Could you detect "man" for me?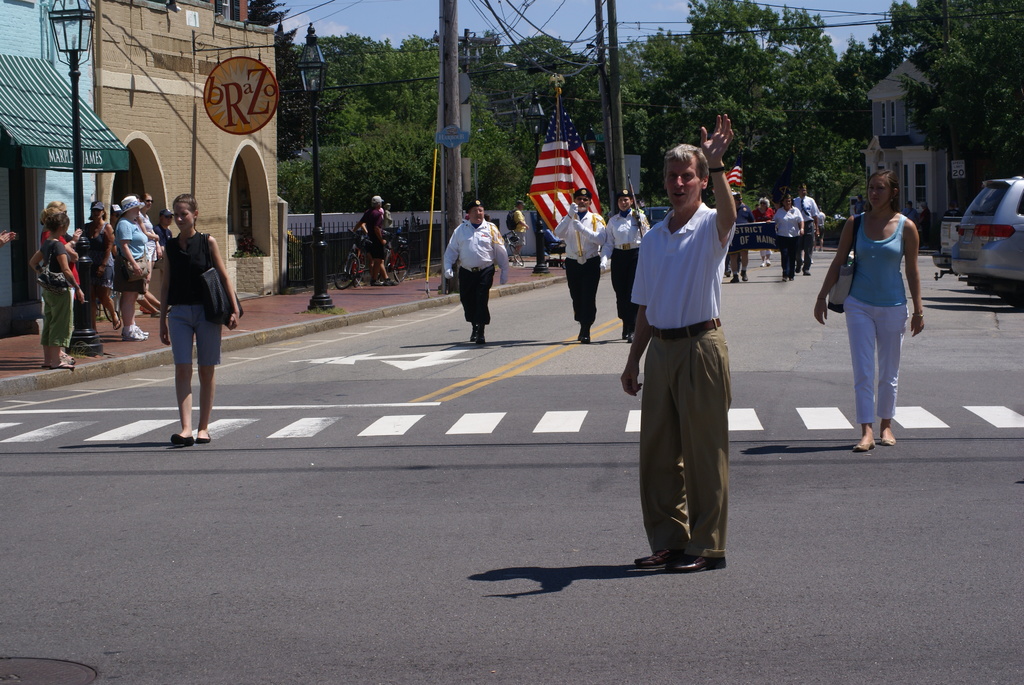
Detection result: box=[510, 200, 531, 267].
